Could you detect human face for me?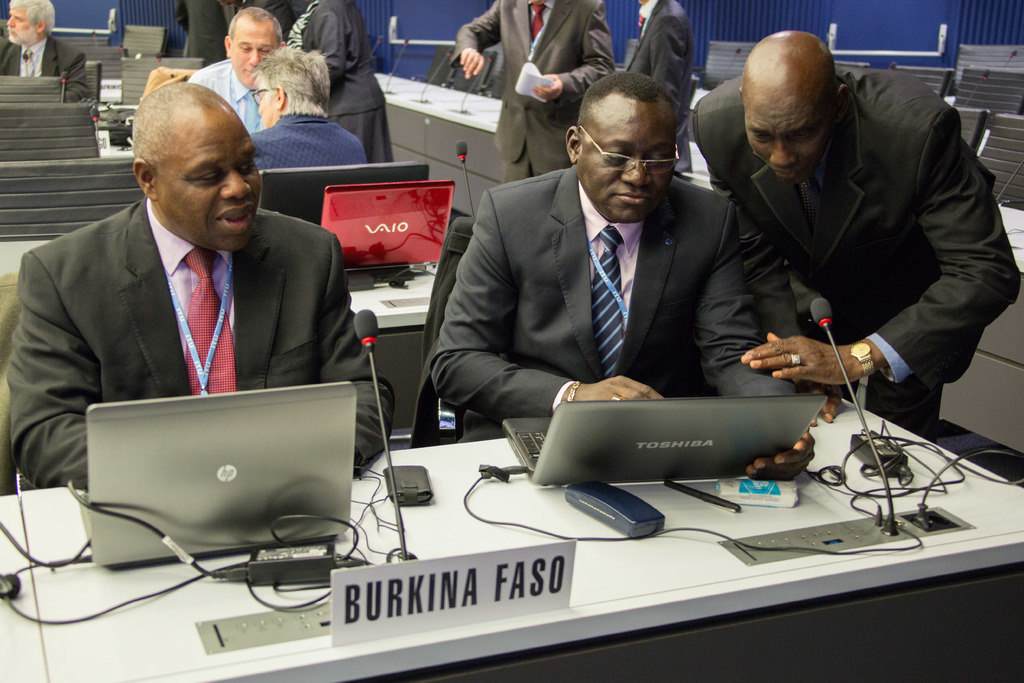
Detection result: bbox=[229, 26, 280, 86].
